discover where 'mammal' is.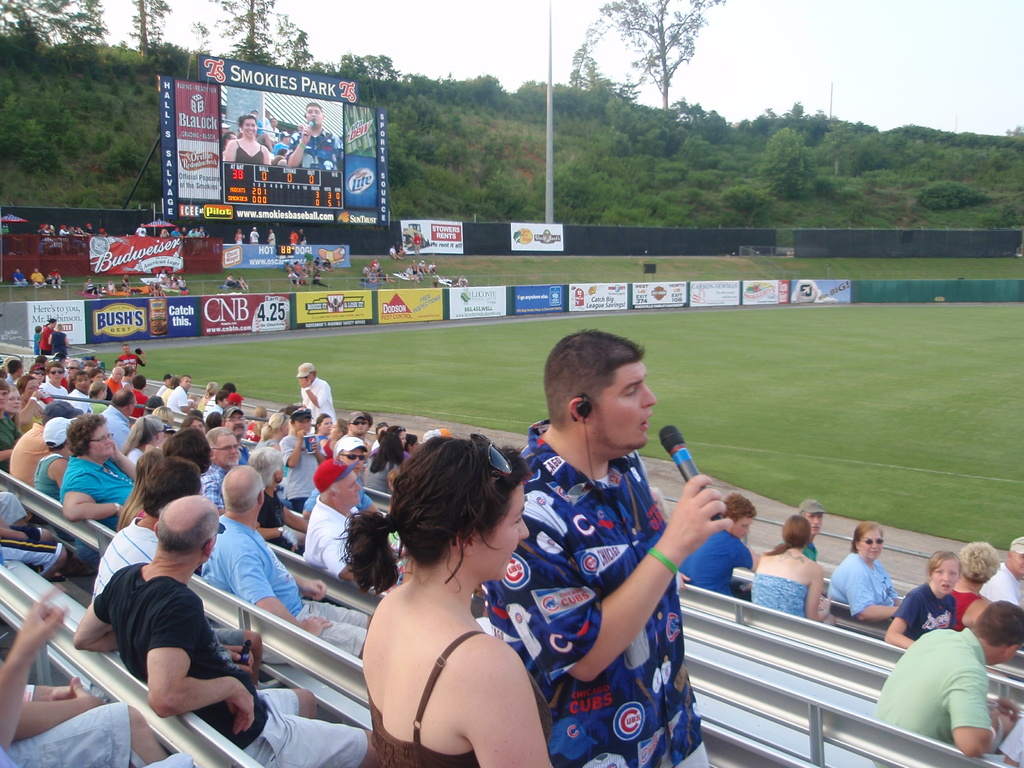
Discovered at 231/228/244/246.
